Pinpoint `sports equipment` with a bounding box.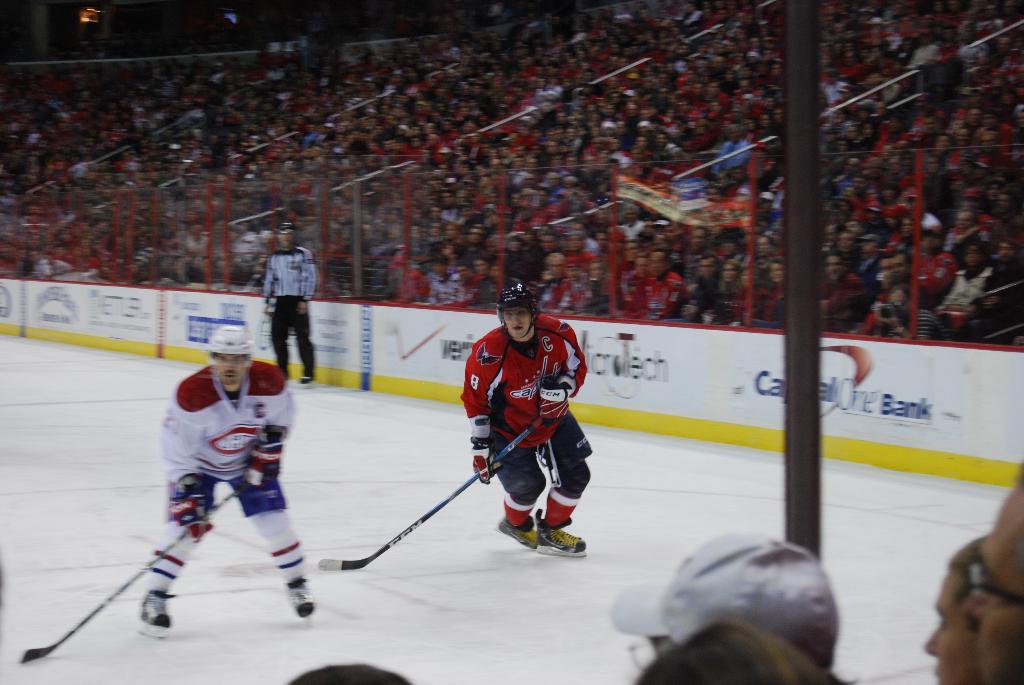
(x1=289, y1=576, x2=316, y2=622).
